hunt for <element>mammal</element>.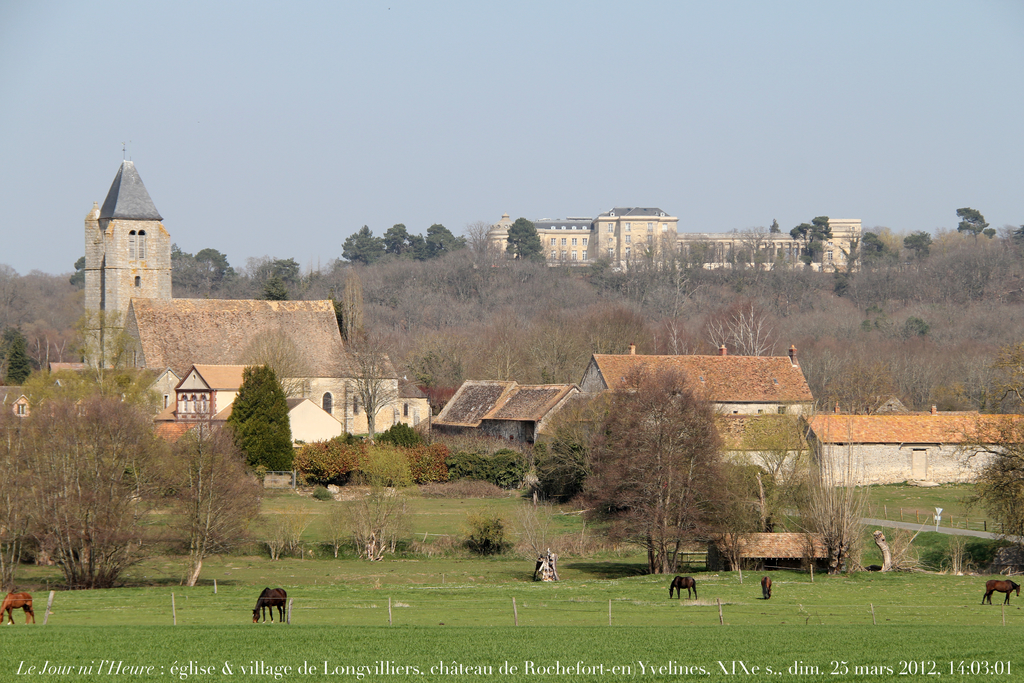
Hunted down at [left=980, top=580, right=1022, bottom=607].
